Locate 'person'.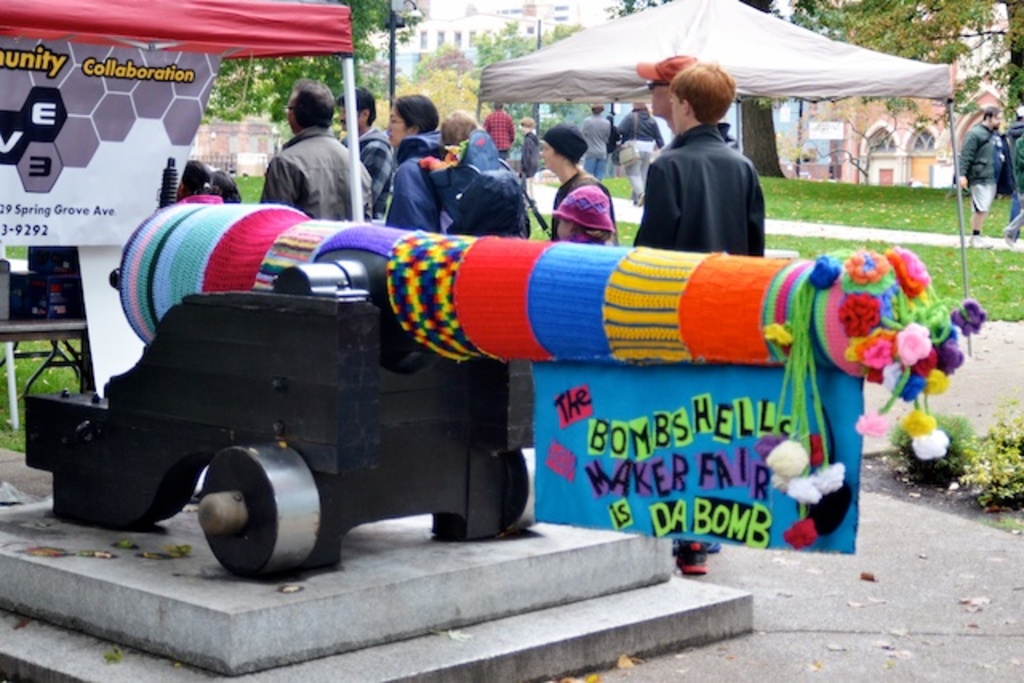
Bounding box: {"left": 578, "top": 104, "right": 616, "bottom": 184}.
